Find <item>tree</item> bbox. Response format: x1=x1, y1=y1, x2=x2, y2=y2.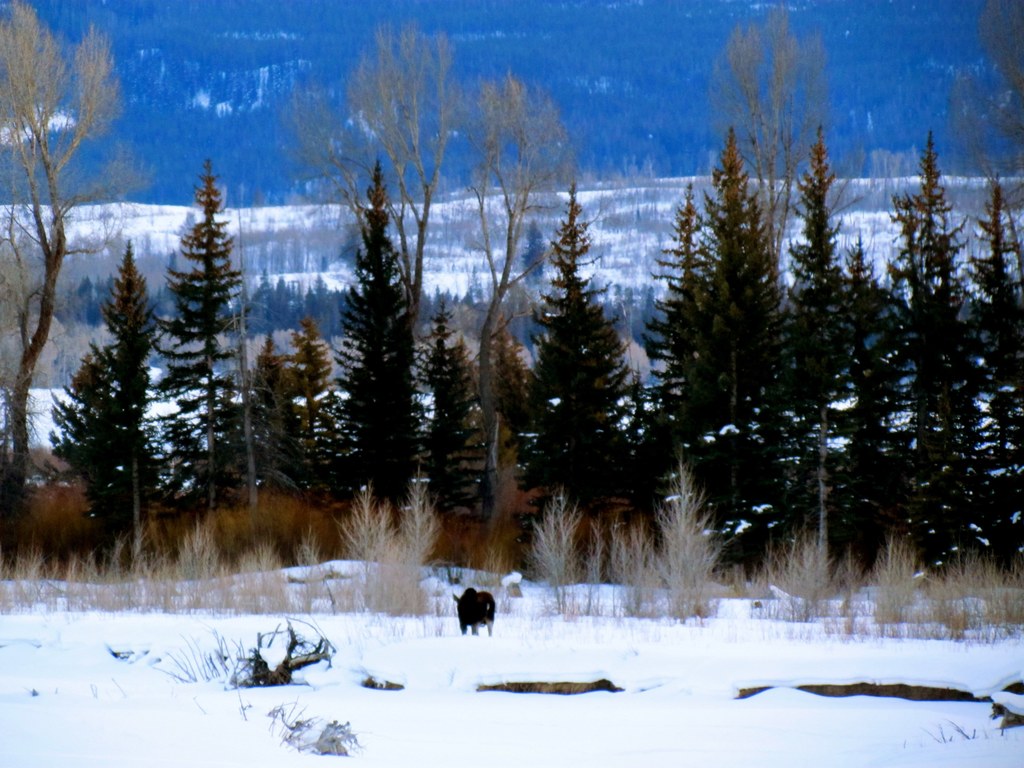
x1=428, y1=328, x2=504, y2=563.
